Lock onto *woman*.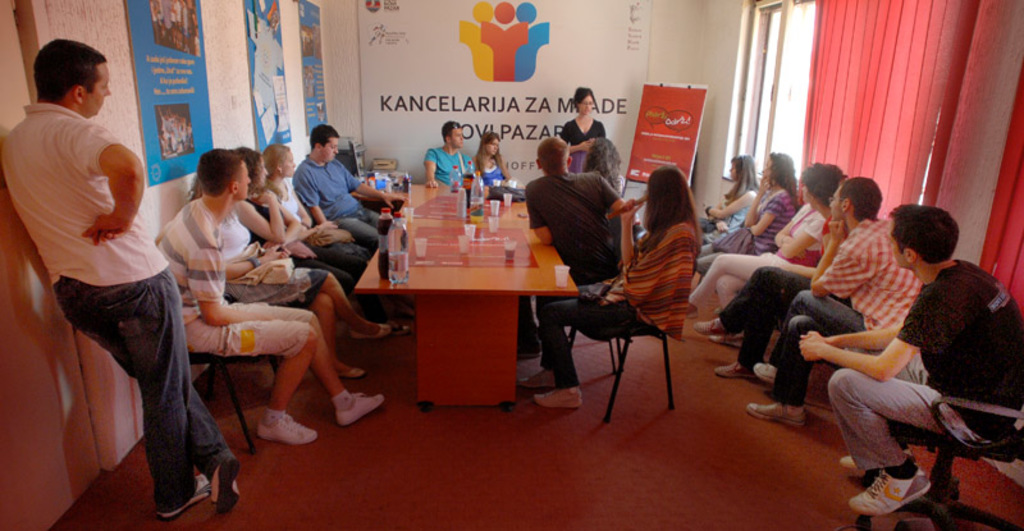
Locked: (left=580, top=139, right=625, bottom=205).
